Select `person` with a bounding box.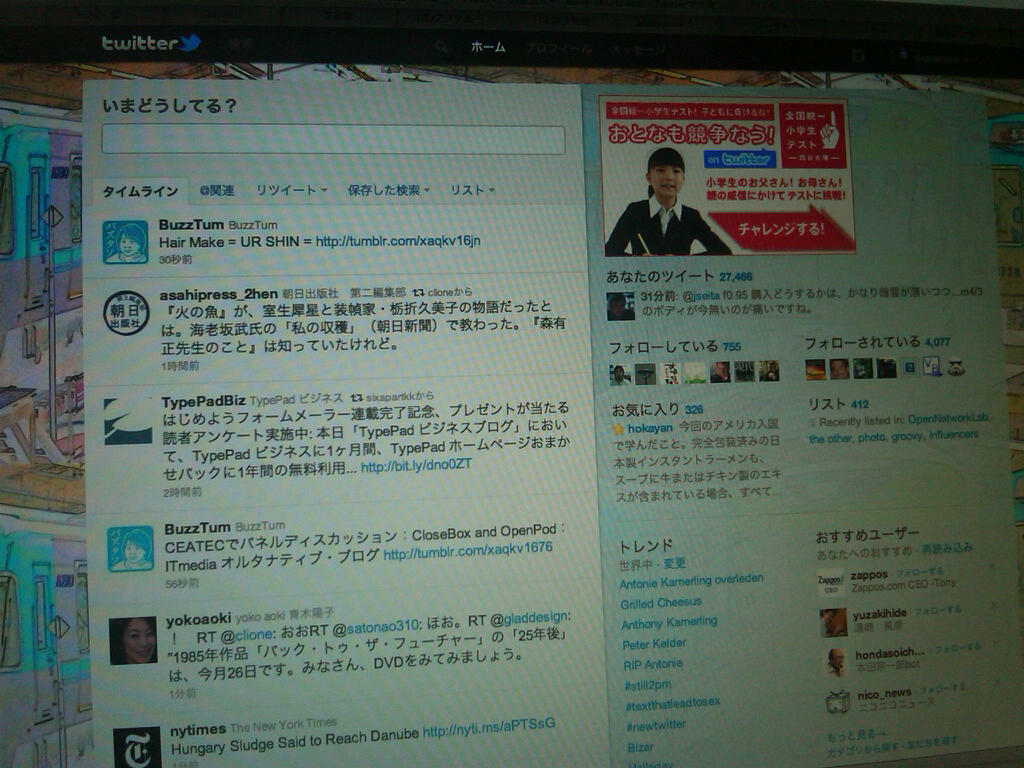
left=628, top=143, right=723, bottom=259.
